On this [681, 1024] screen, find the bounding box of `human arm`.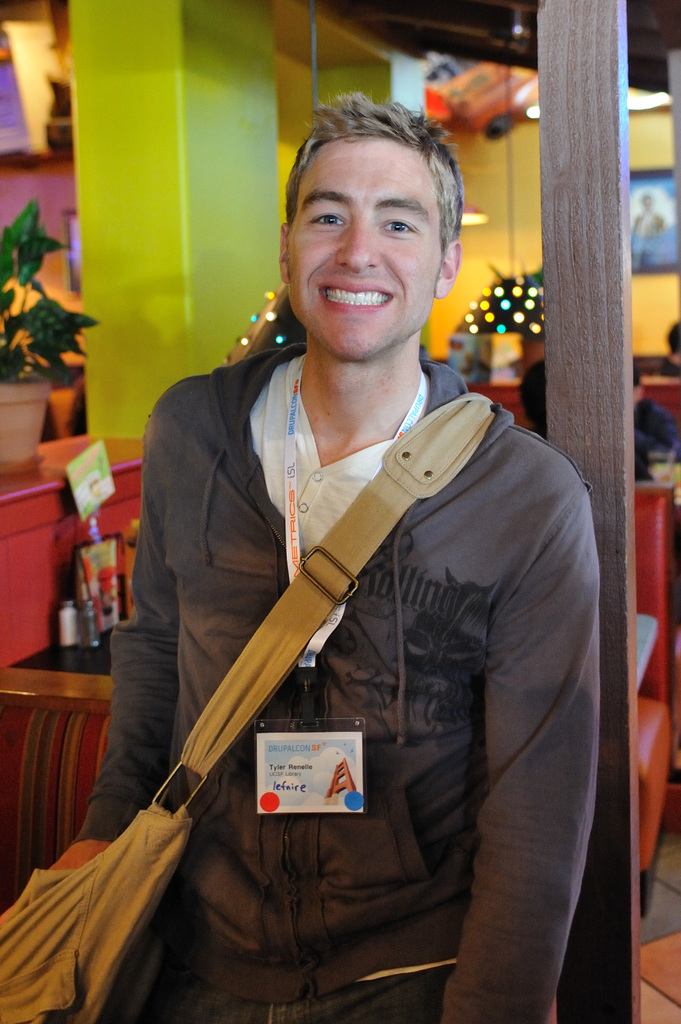
Bounding box: rect(49, 376, 202, 868).
